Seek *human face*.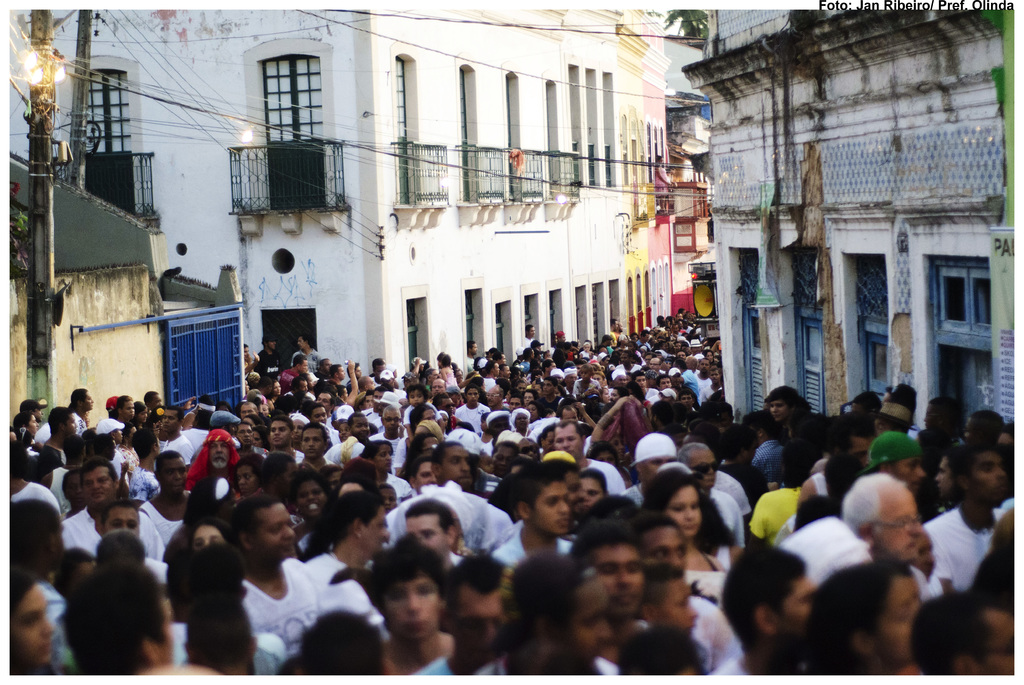
BBox(639, 458, 674, 485).
